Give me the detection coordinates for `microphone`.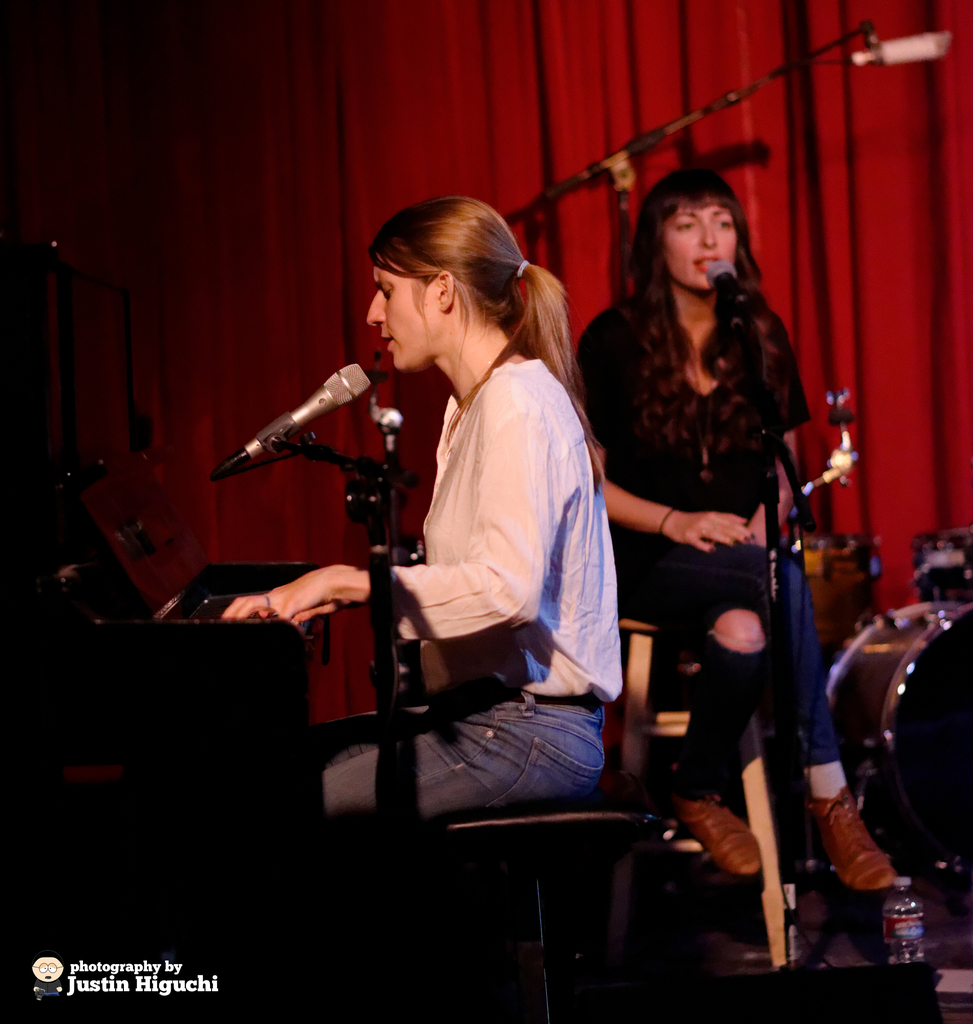
bbox=(220, 361, 371, 471).
